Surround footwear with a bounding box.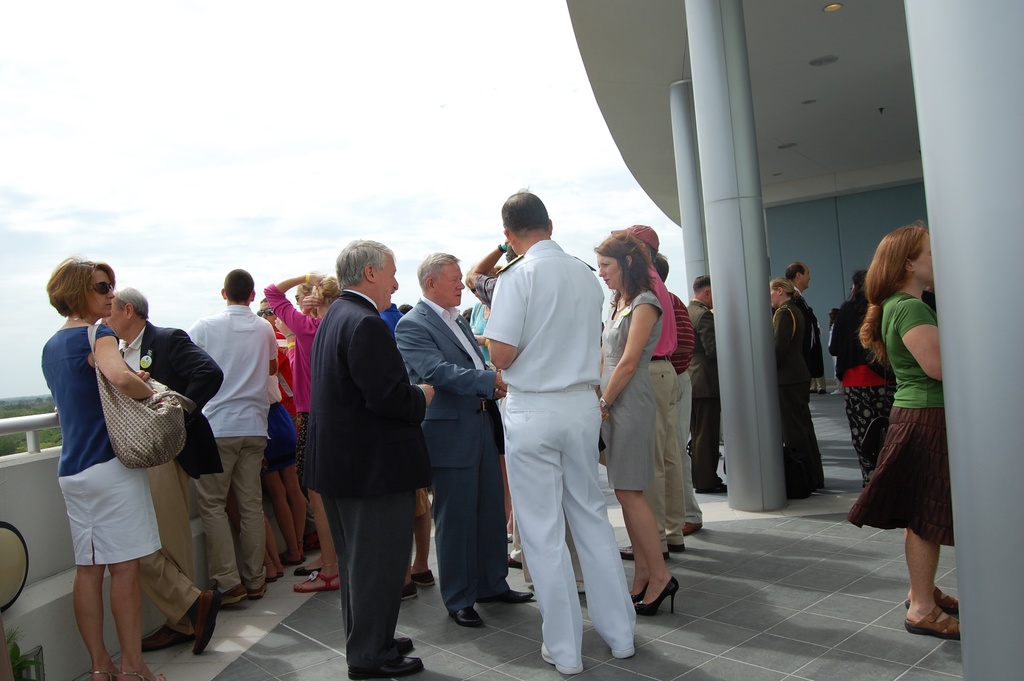
pyautogui.locateOnScreen(694, 479, 728, 495).
